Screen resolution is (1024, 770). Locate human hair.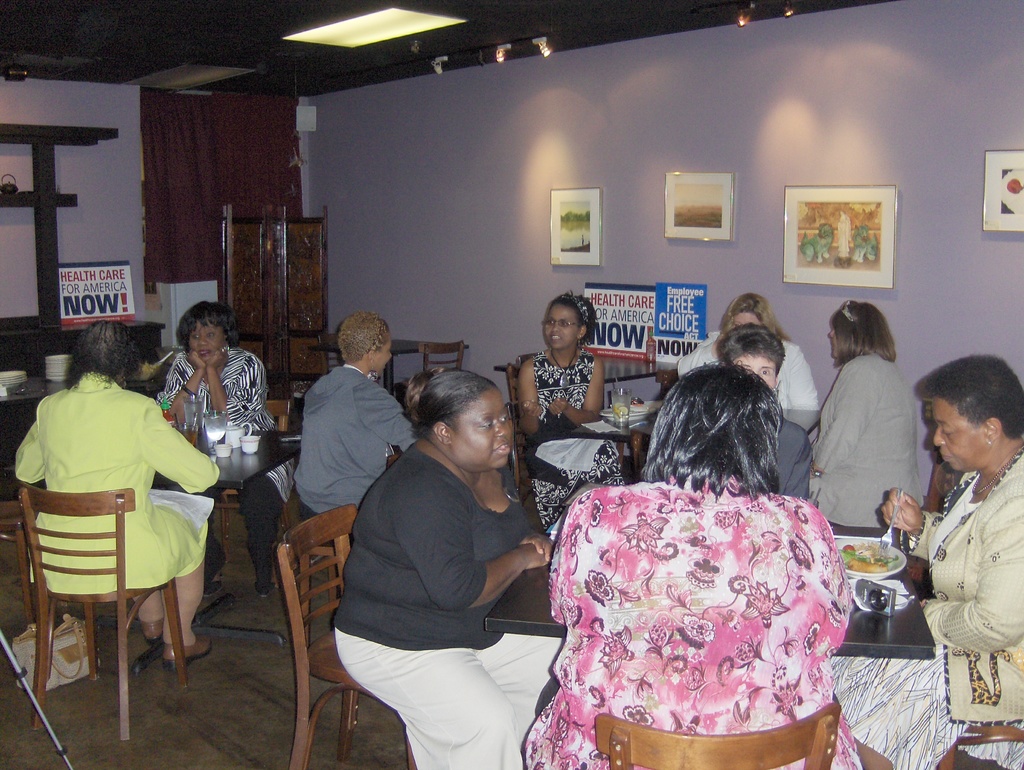
<bbox>410, 365, 515, 464</bbox>.
